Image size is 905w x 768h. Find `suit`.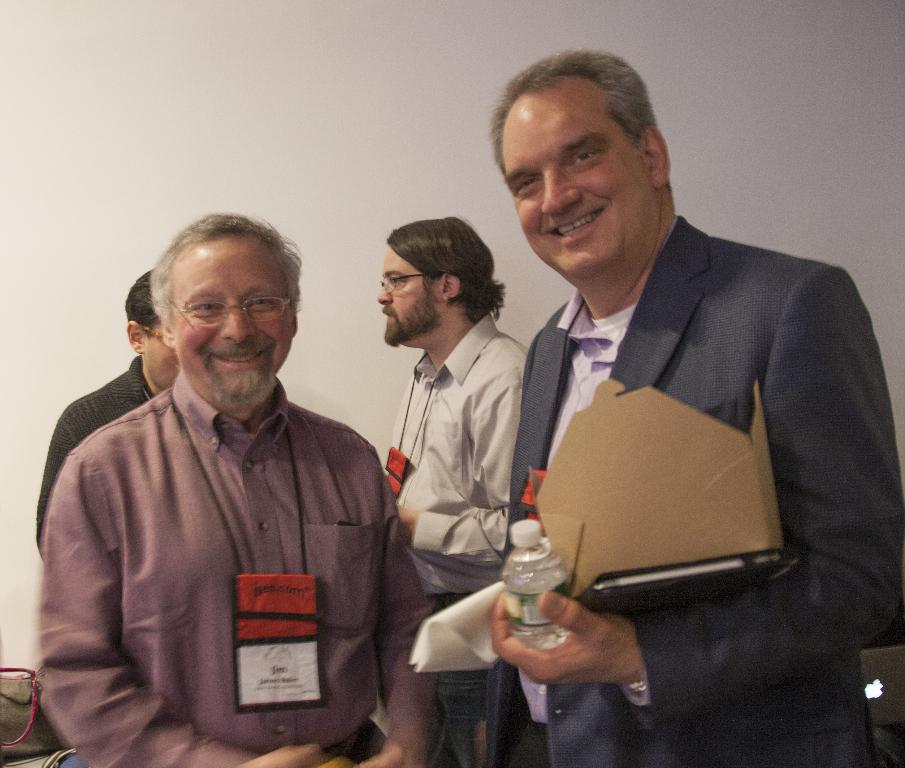
x1=471, y1=162, x2=881, y2=672.
